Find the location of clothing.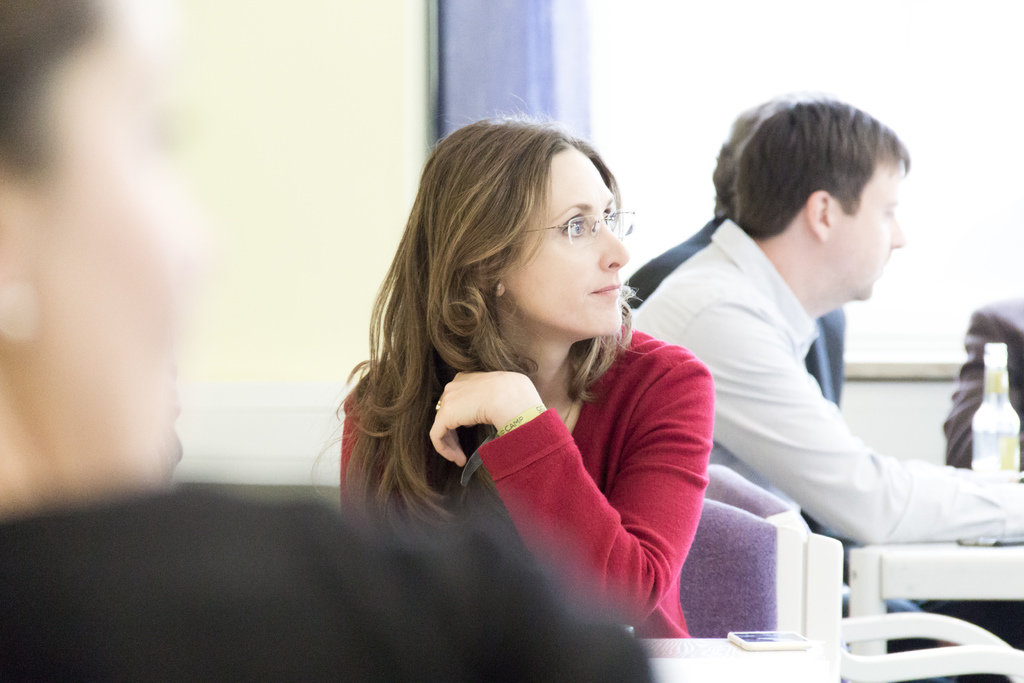
Location: rect(624, 210, 1023, 652).
